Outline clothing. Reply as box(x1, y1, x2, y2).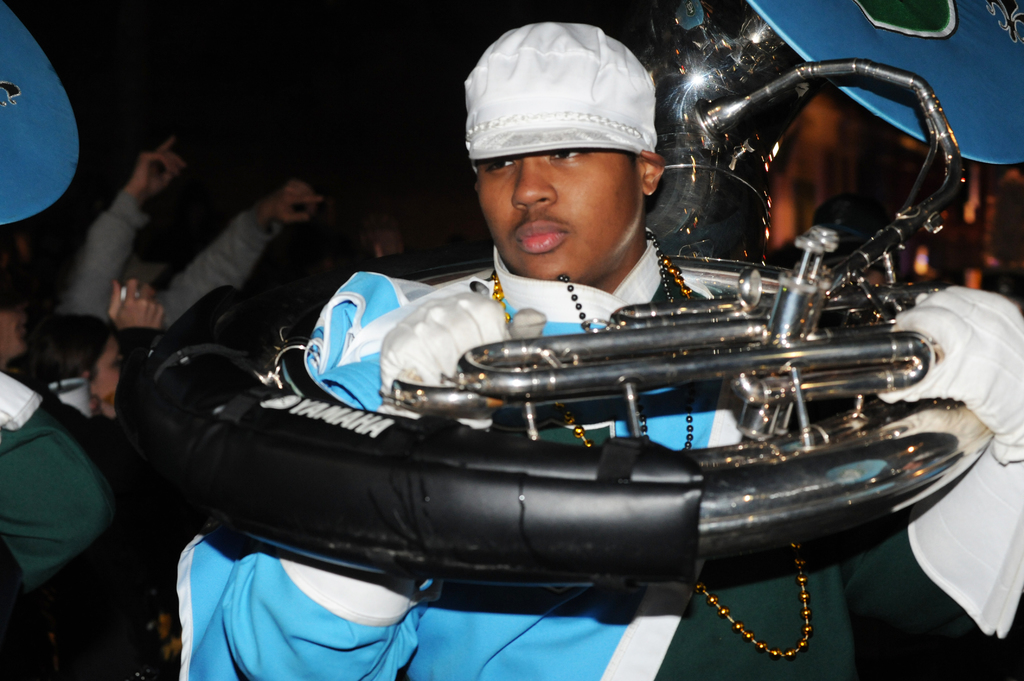
box(36, 191, 279, 346).
